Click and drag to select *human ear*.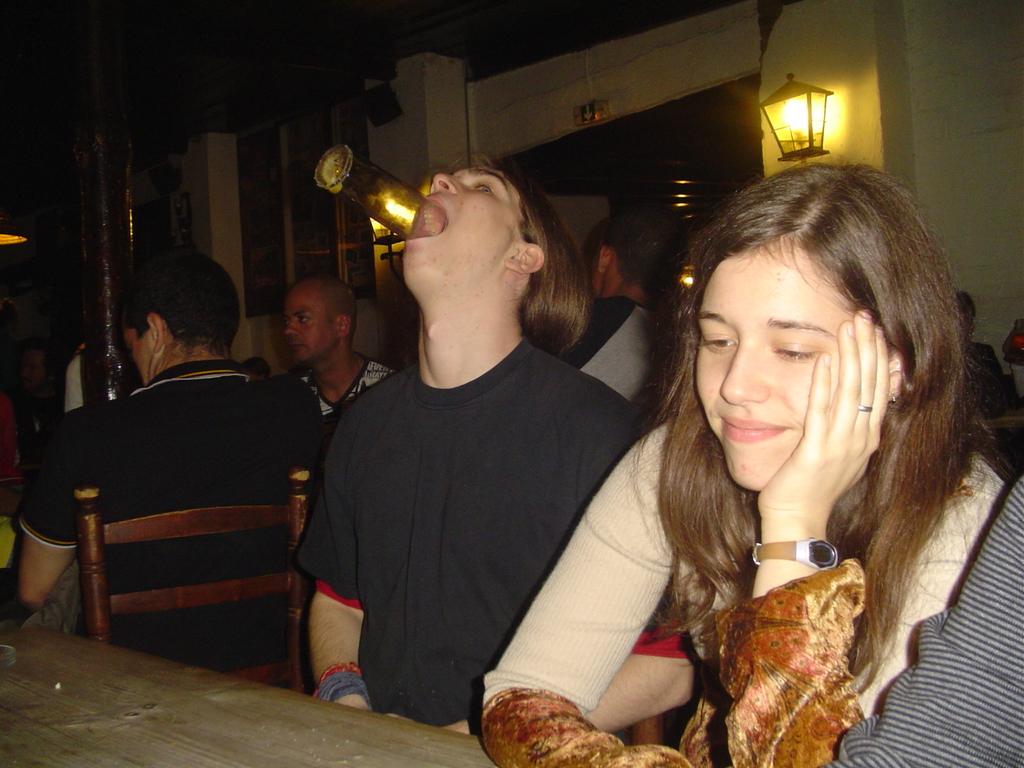
Selection: <box>151,311,166,357</box>.
